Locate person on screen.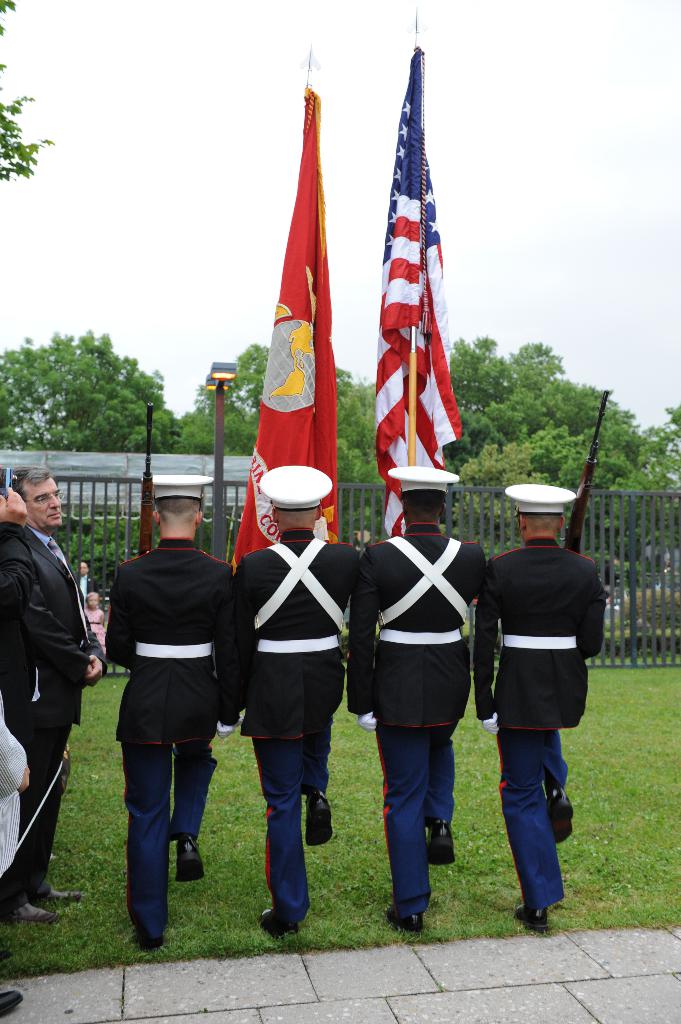
On screen at bbox=[336, 461, 488, 936].
